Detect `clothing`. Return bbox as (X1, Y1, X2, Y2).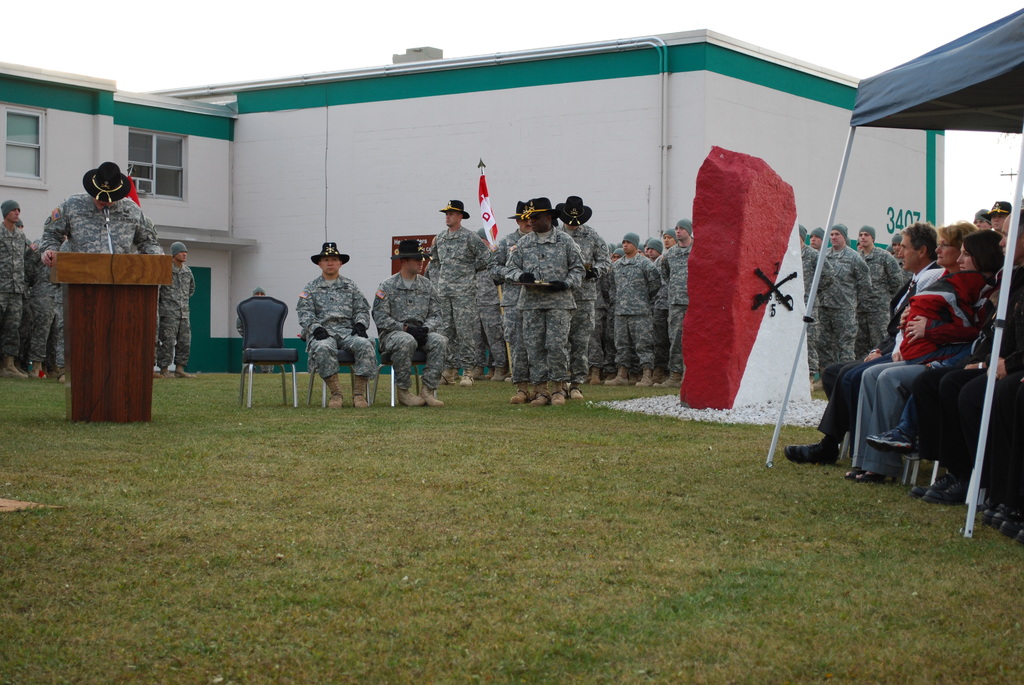
(501, 218, 586, 382).
